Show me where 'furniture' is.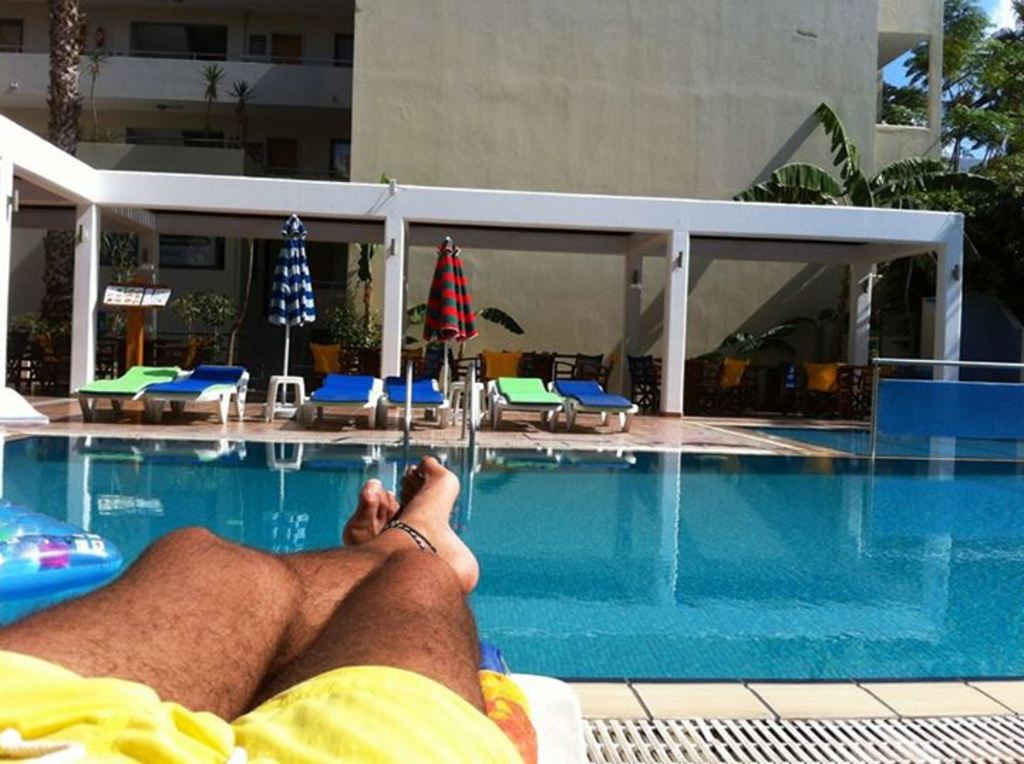
'furniture' is at x1=378 y1=374 x2=448 y2=427.
